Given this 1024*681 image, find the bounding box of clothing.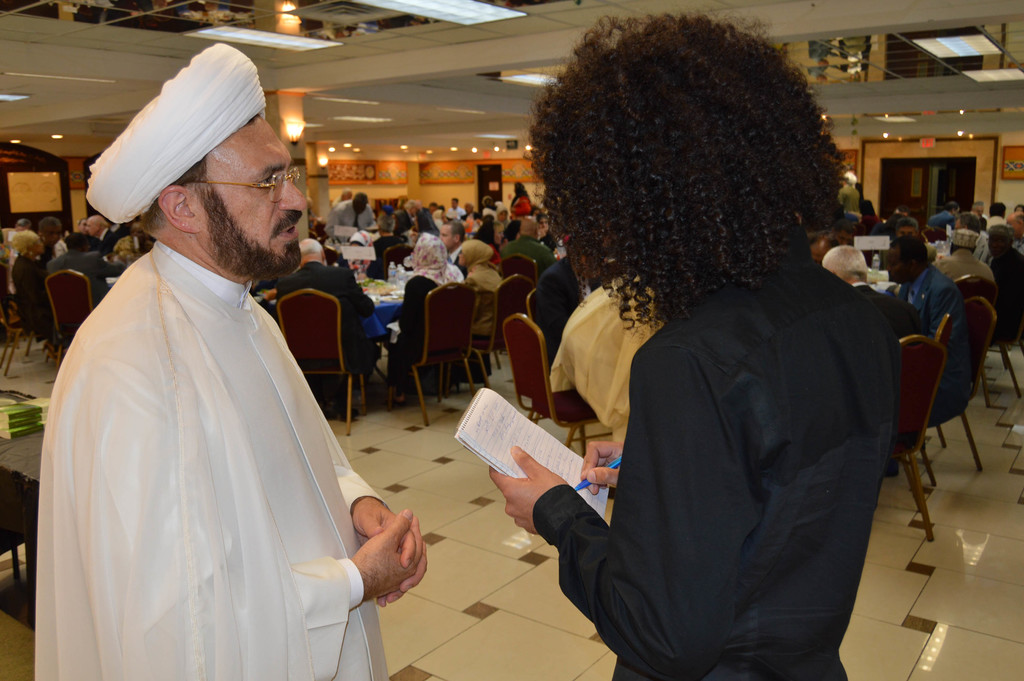
x1=276 y1=265 x2=366 y2=320.
